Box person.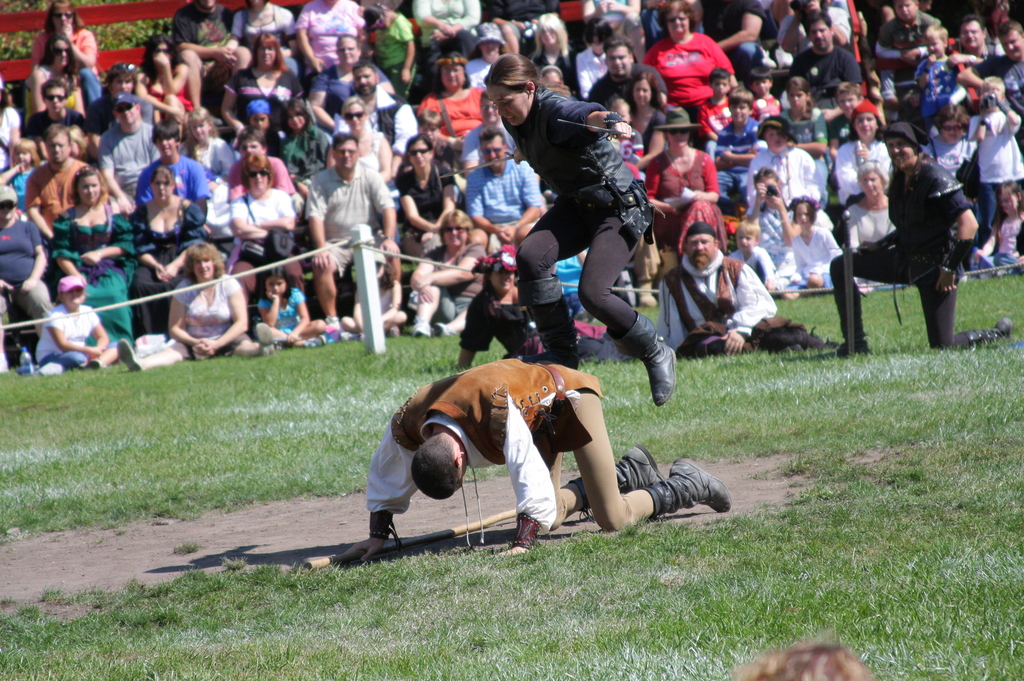
BBox(488, 50, 676, 410).
